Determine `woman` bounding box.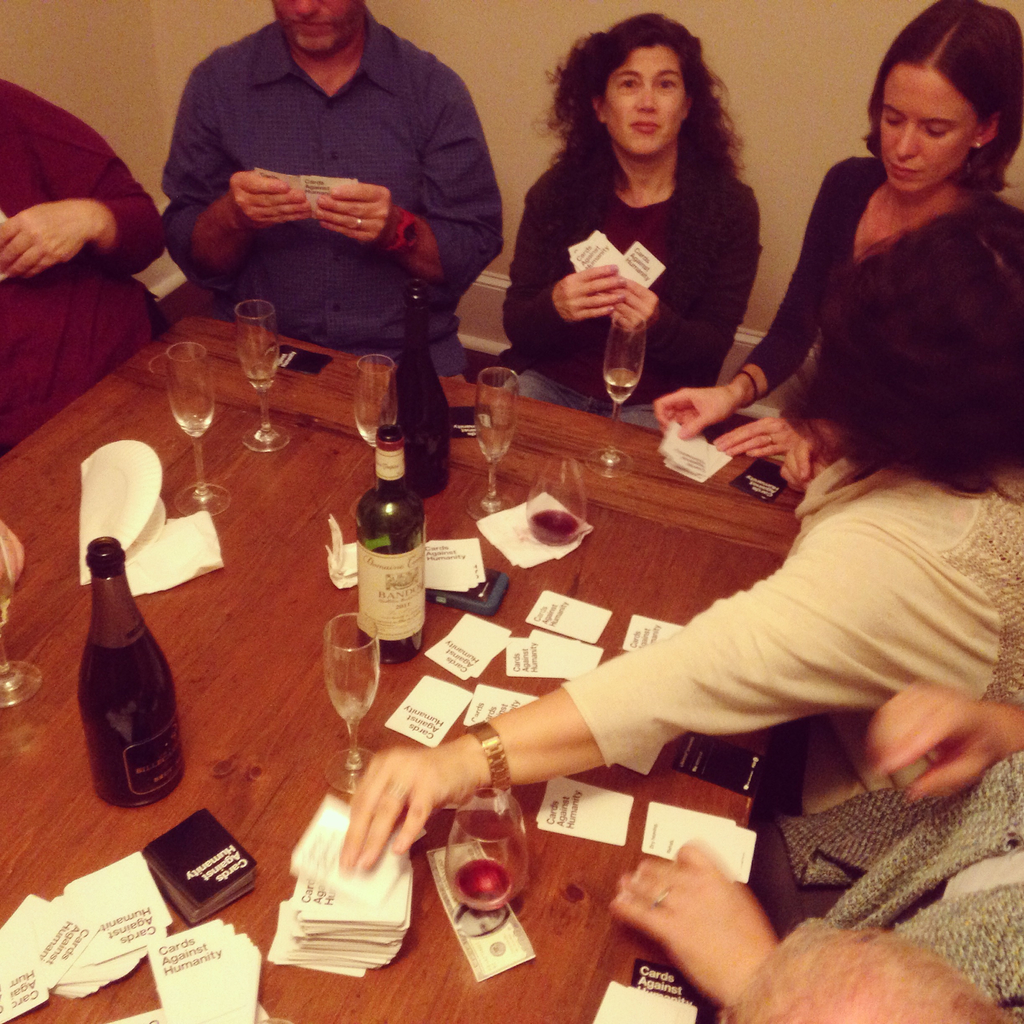
Determined: rect(339, 213, 1023, 874).
